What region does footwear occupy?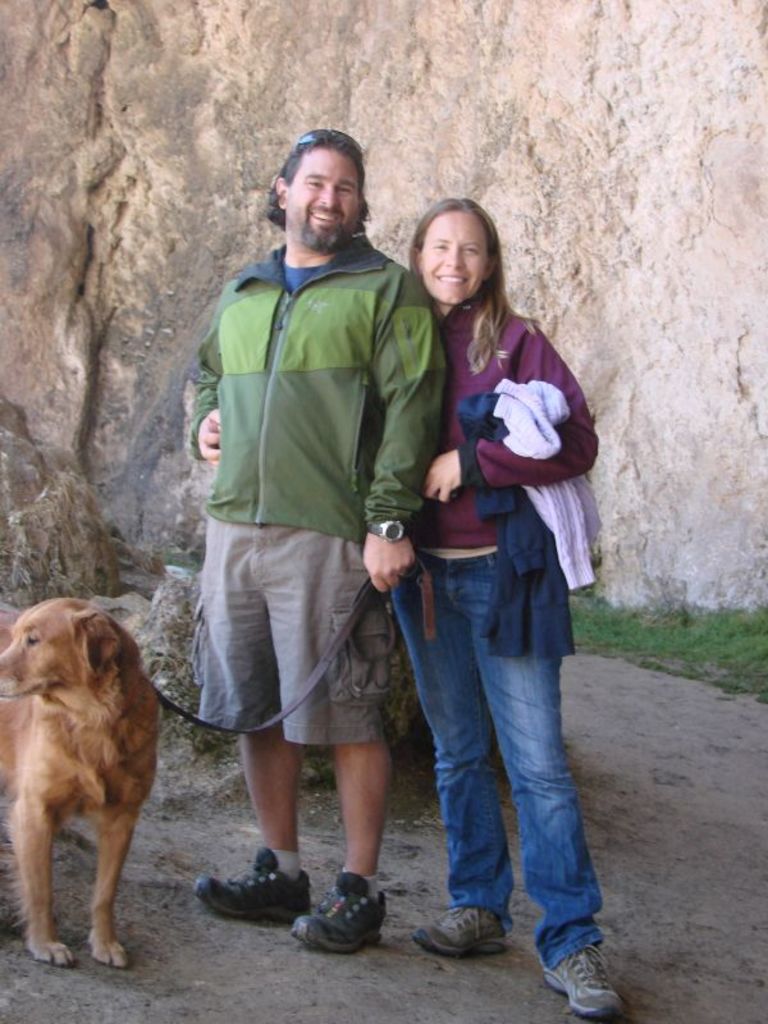
region(291, 869, 388, 943).
